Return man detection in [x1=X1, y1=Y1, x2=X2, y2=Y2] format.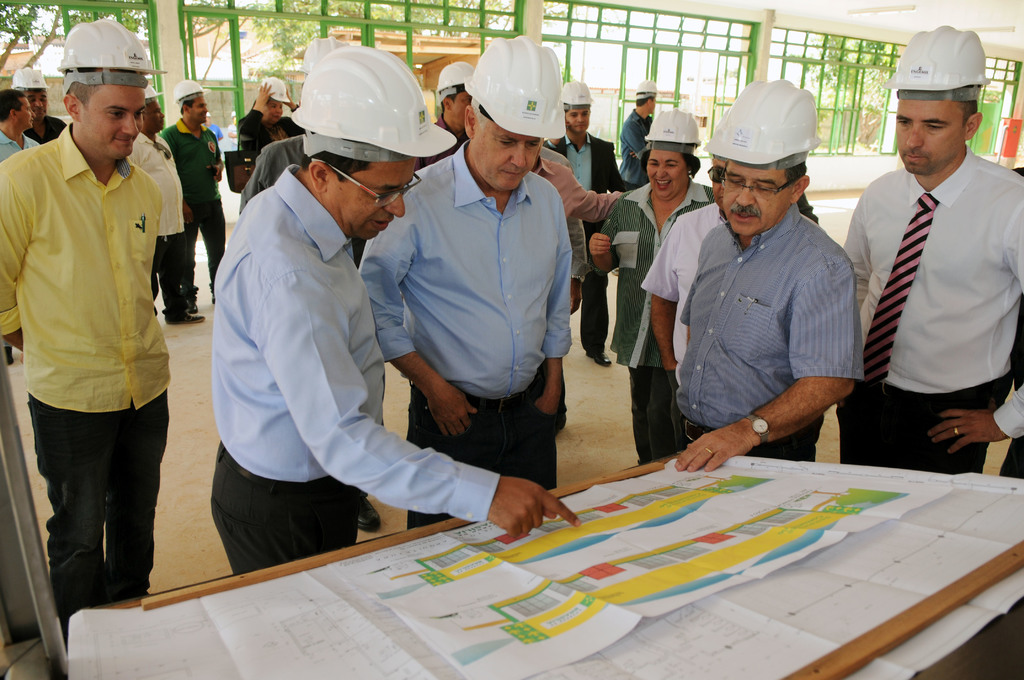
[x1=538, y1=72, x2=625, y2=369].
